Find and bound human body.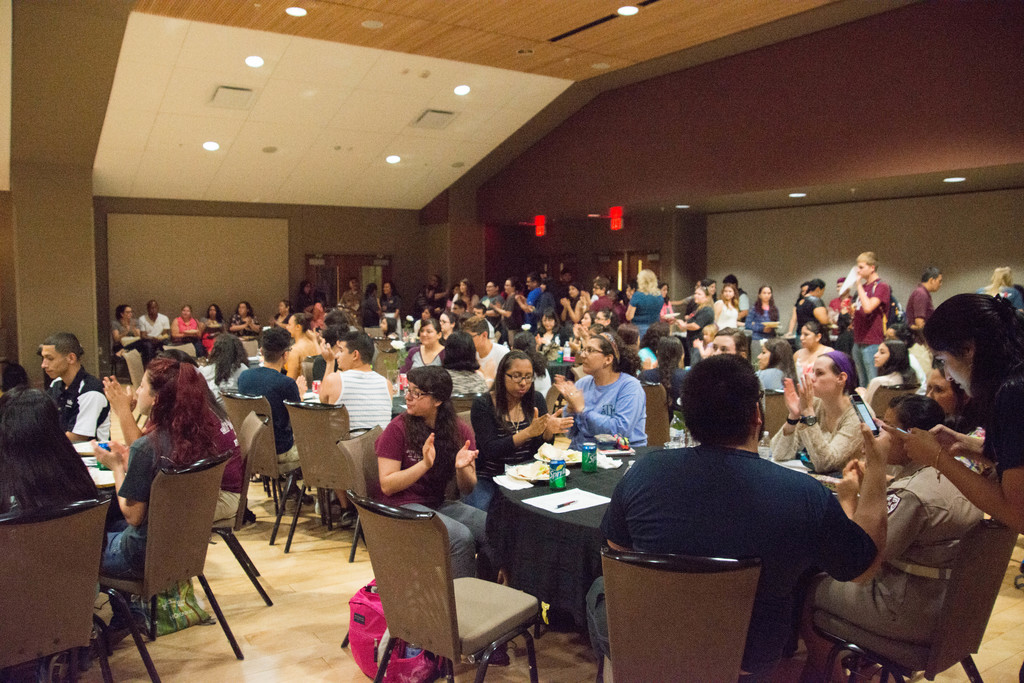
Bound: l=342, t=287, r=370, b=319.
